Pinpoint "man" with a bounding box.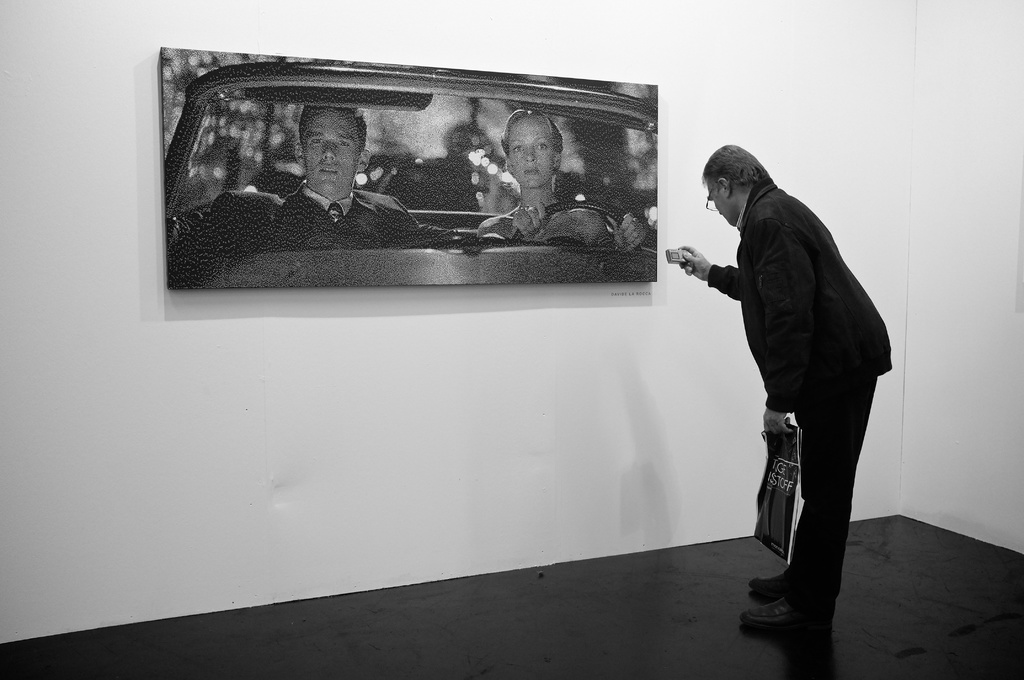
l=689, t=141, r=900, b=627.
